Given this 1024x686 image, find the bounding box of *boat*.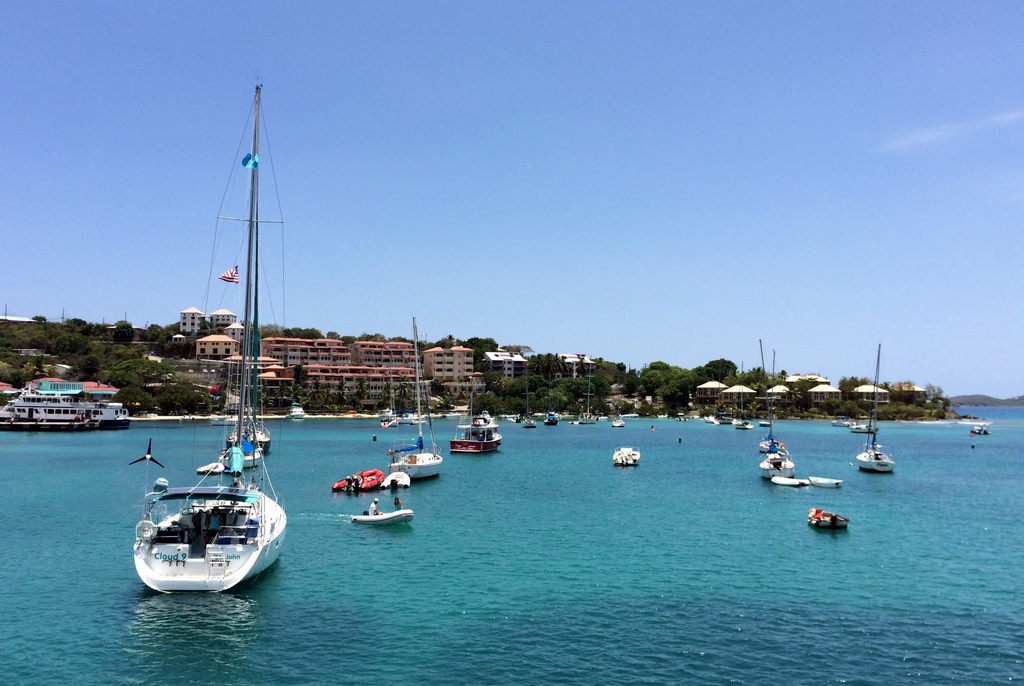
415/419/425/427.
